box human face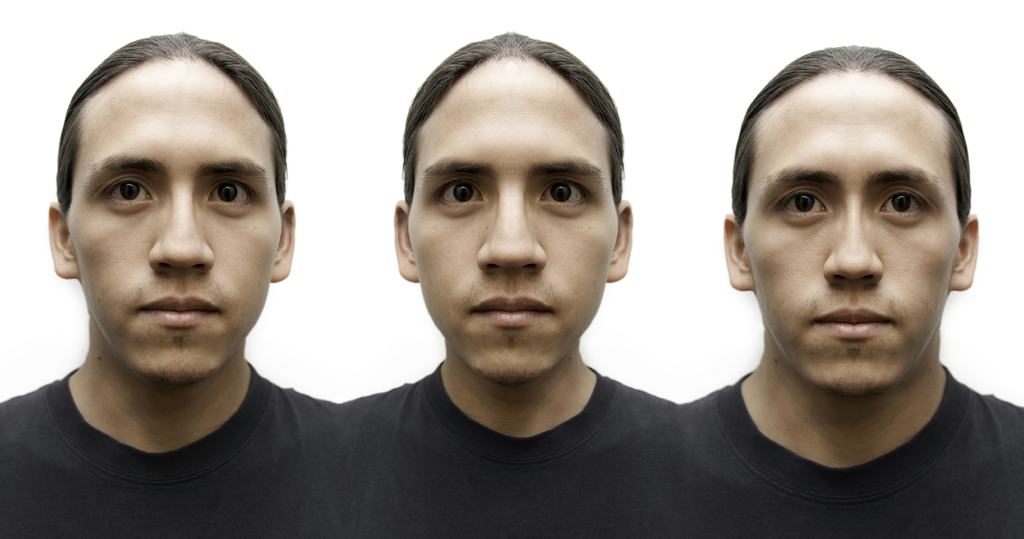
410,51,620,377
